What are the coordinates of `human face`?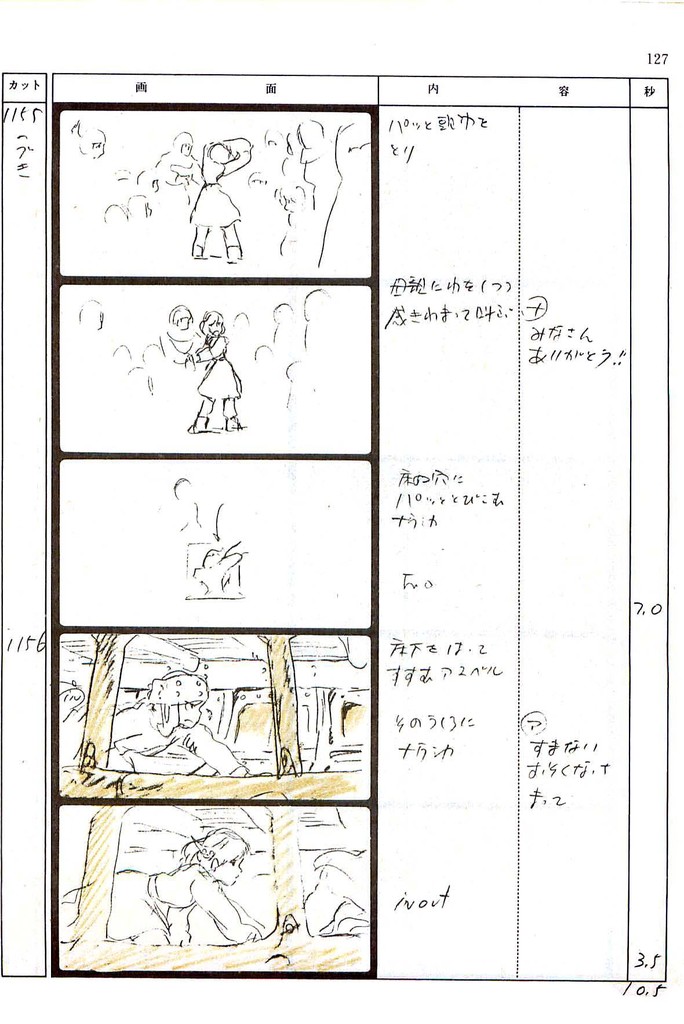
box(214, 857, 247, 888).
